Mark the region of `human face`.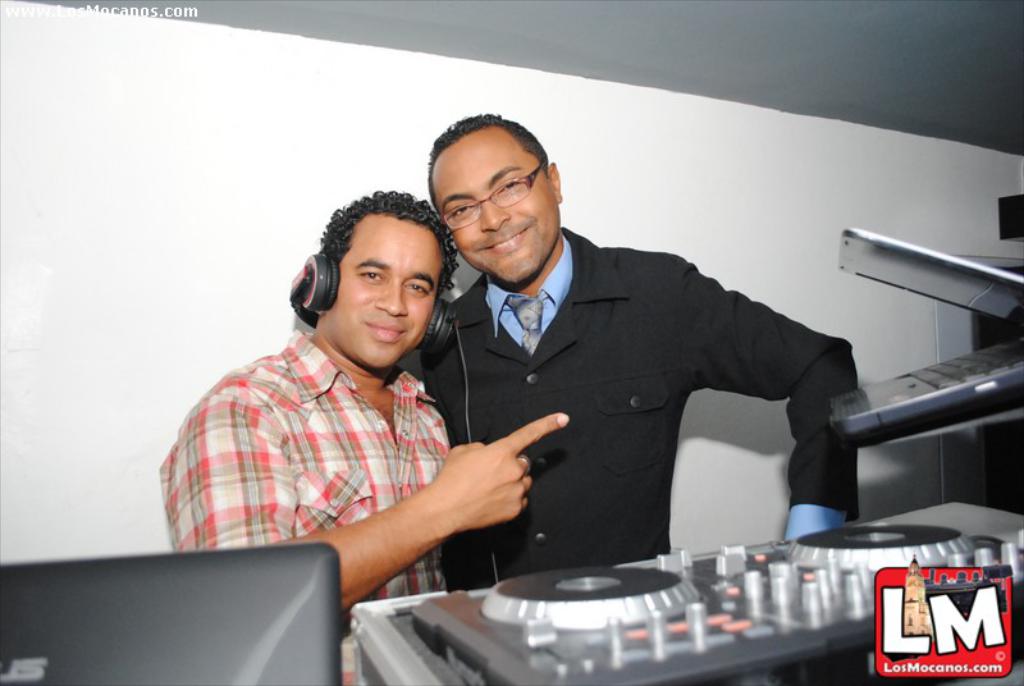
Region: <region>438, 129, 558, 279</region>.
